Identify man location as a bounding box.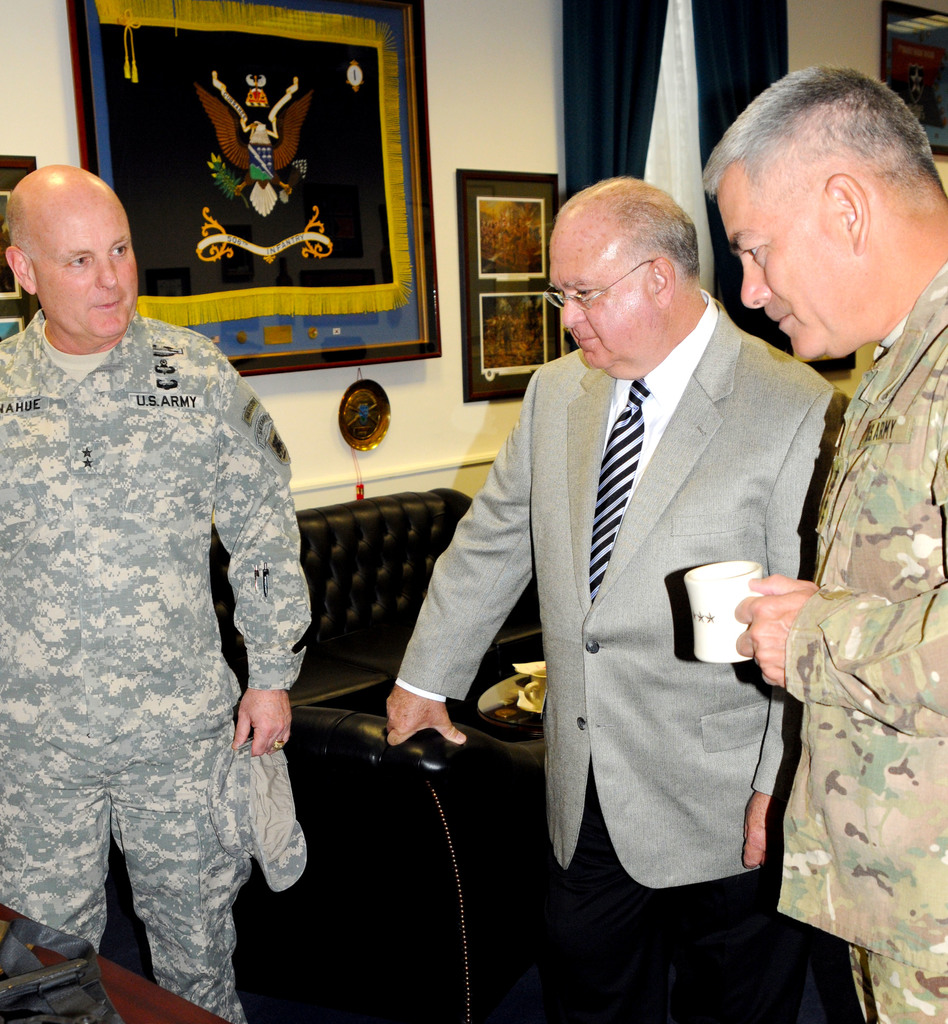
693 63 947 1023.
